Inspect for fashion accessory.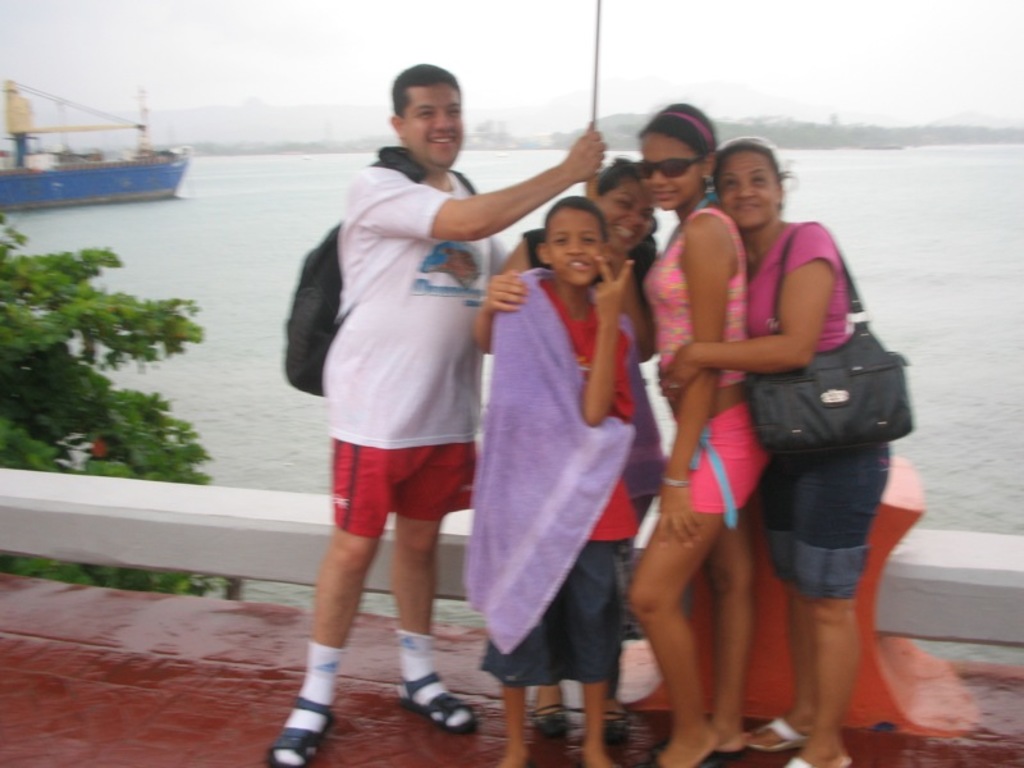
Inspection: (594,704,628,745).
